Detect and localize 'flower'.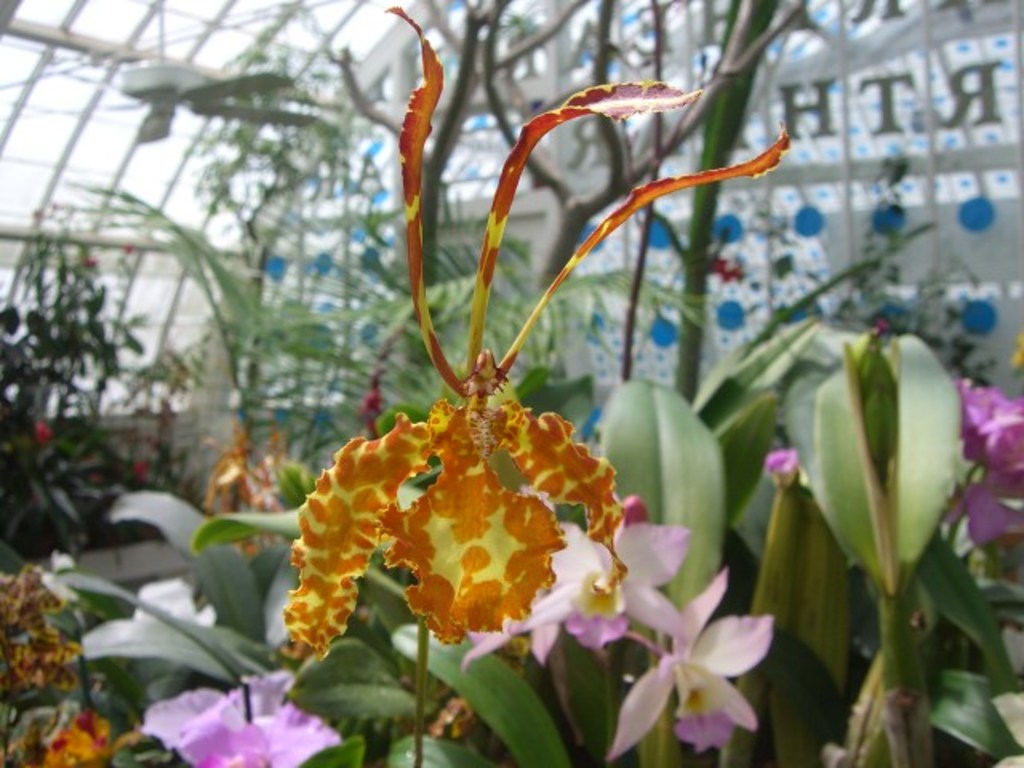
Localized at bbox=(936, 373, 1022, 555).
